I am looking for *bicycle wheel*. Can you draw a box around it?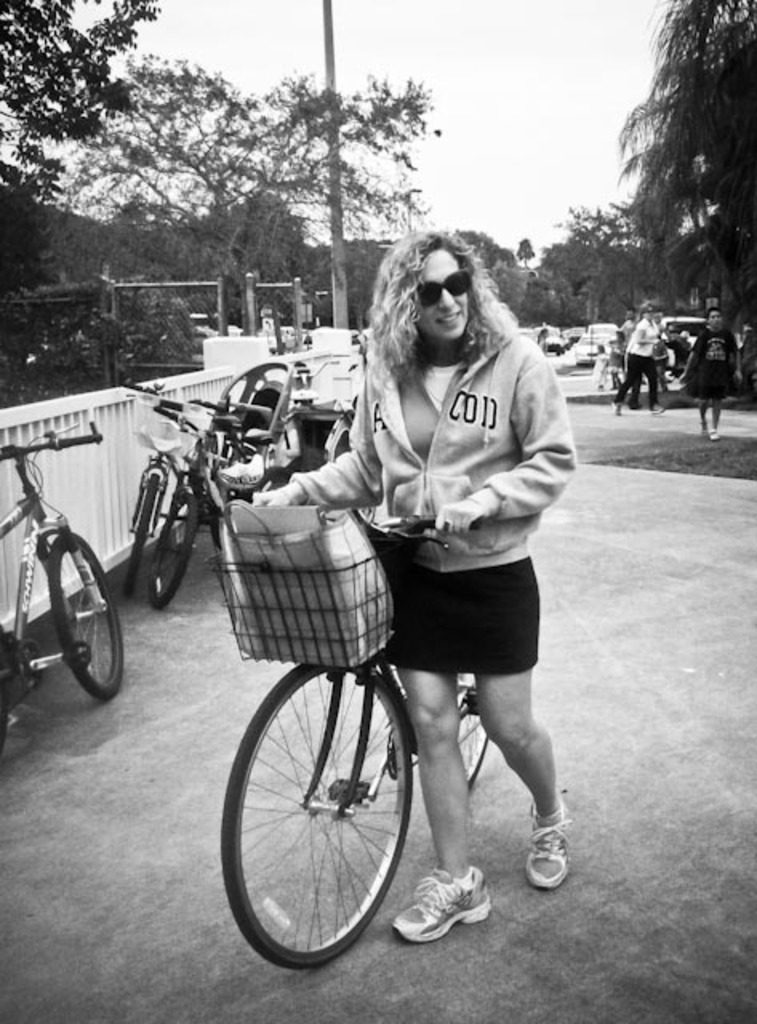
Sure, the bounding box is region(221, 650, 440, 962).
